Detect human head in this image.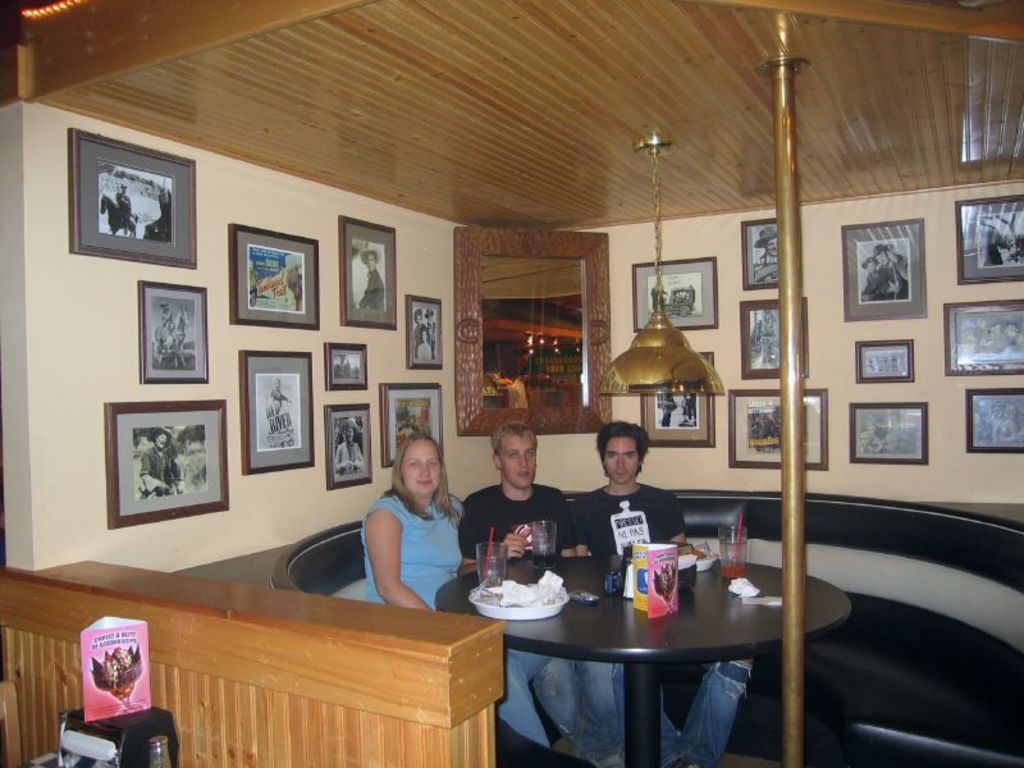
Detection: 271 379 285 389.
